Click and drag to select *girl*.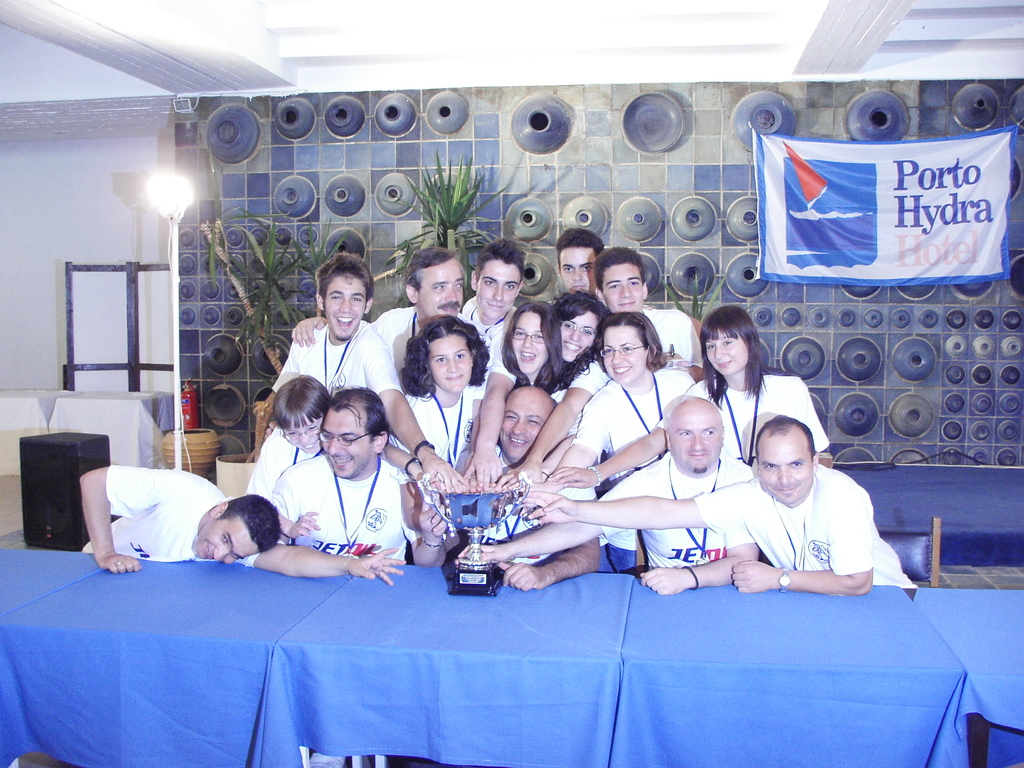
Selection: l=502, t=301, r=561, b=393.
